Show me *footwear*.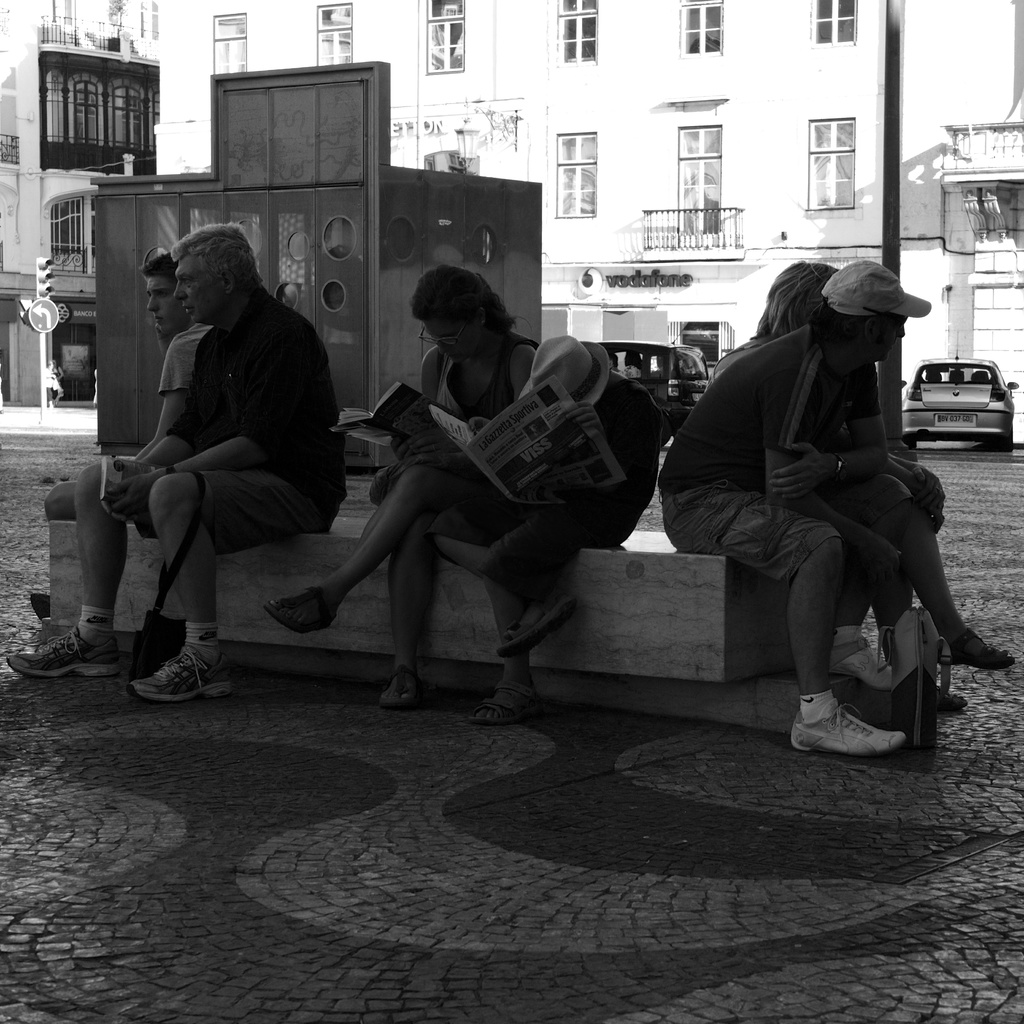
*footwear* is here: box=[940, 622, 1023, 671].
